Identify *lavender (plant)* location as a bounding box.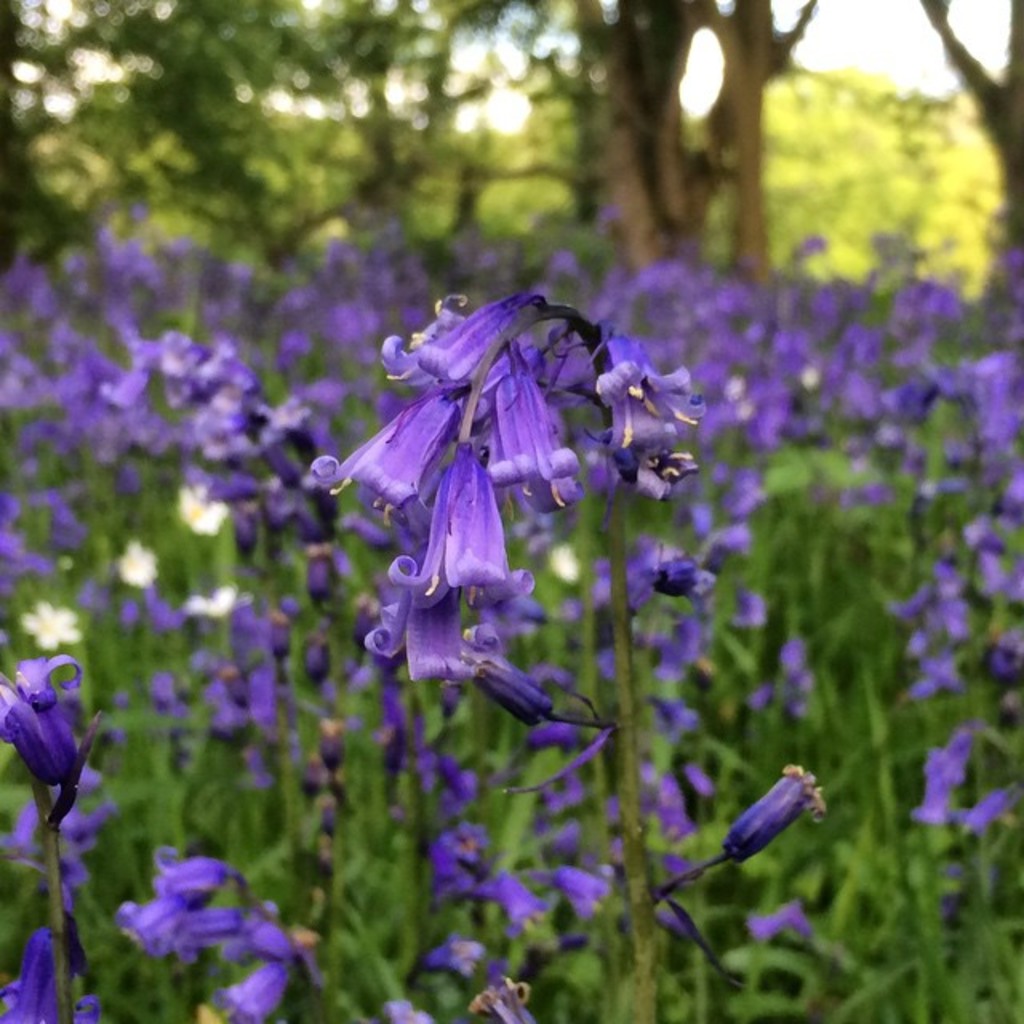
box(187, 430, 368, 715).
